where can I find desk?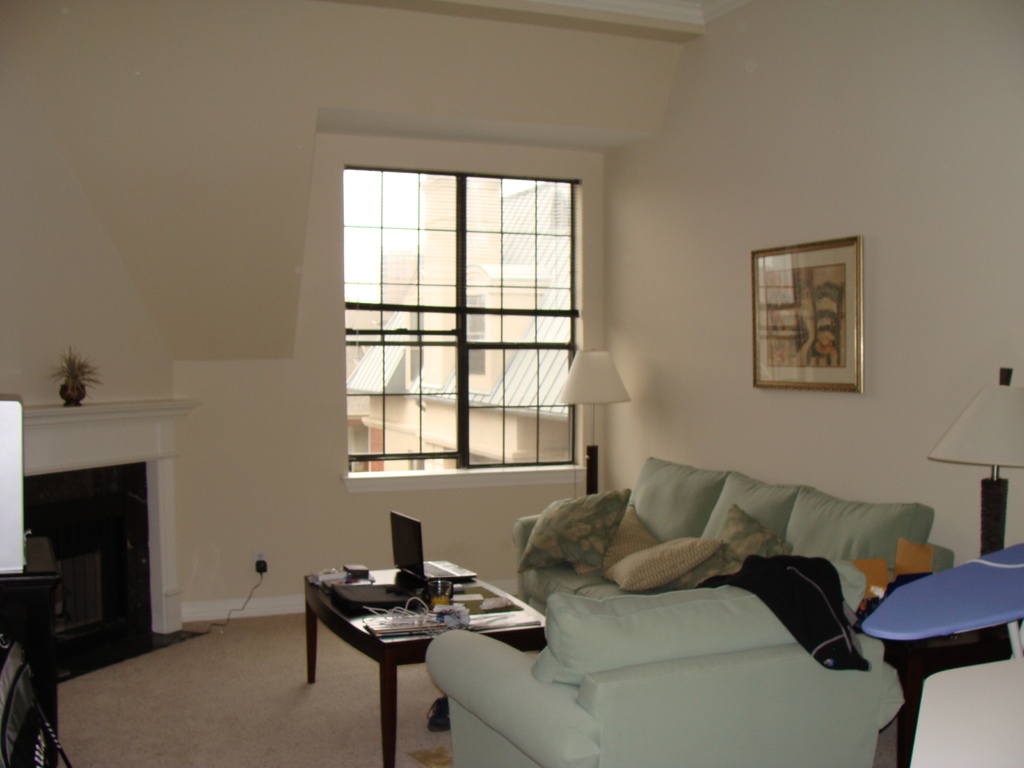
You can find it at (309,563,542,767).
